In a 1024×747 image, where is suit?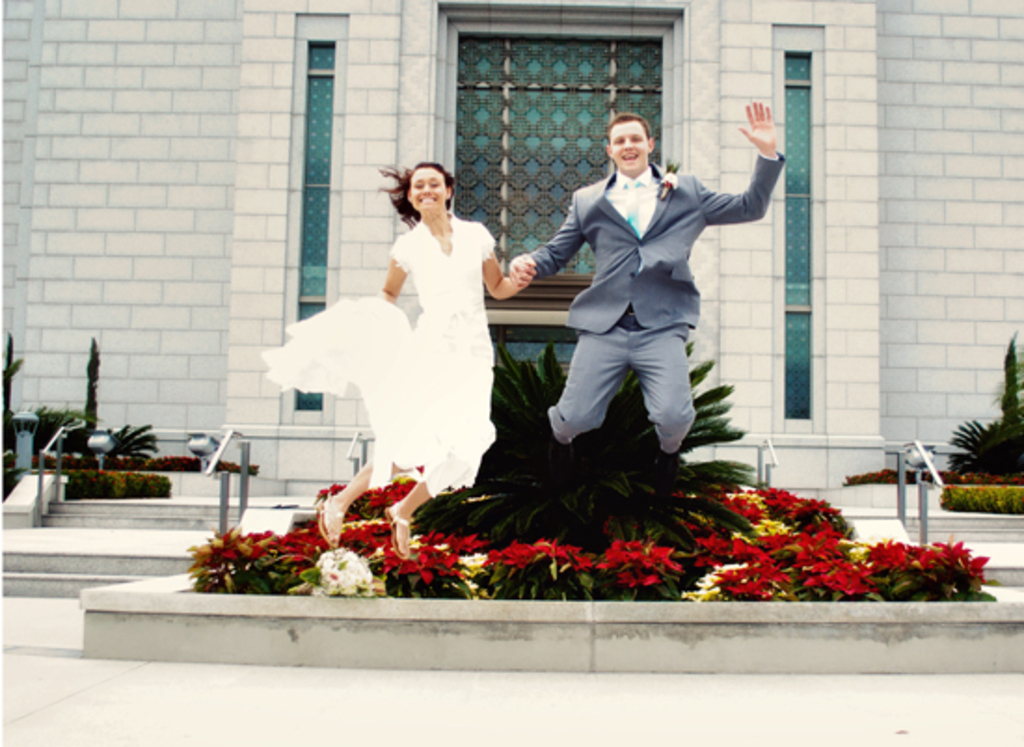
Rect(514, 115, 775, 471).
